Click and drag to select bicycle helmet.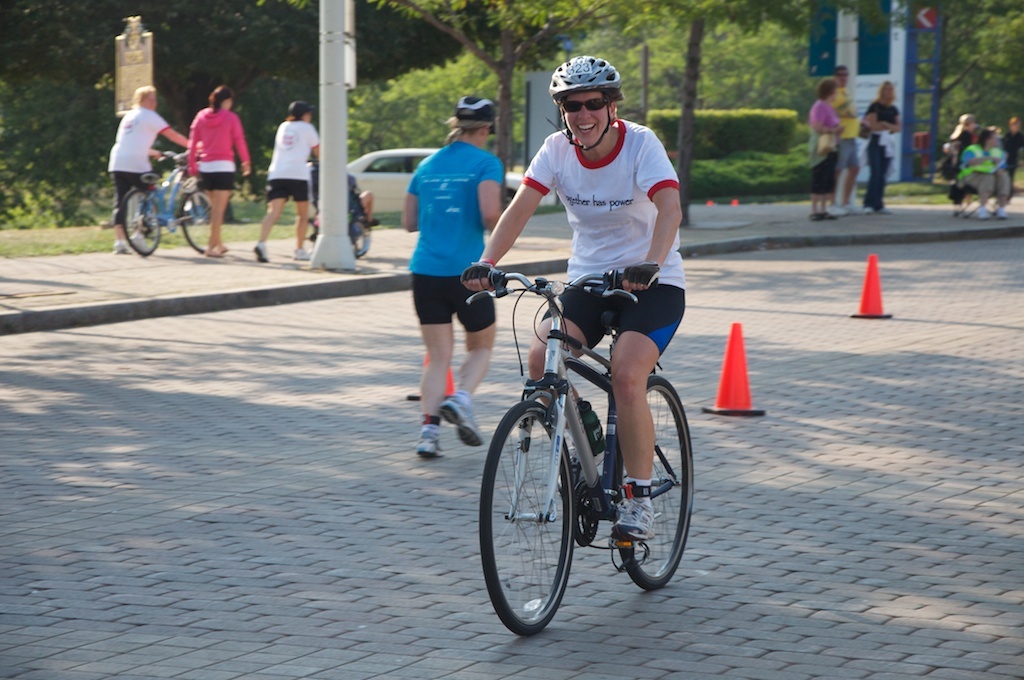
Selection: bbox=[549, 55, 620, 94].
